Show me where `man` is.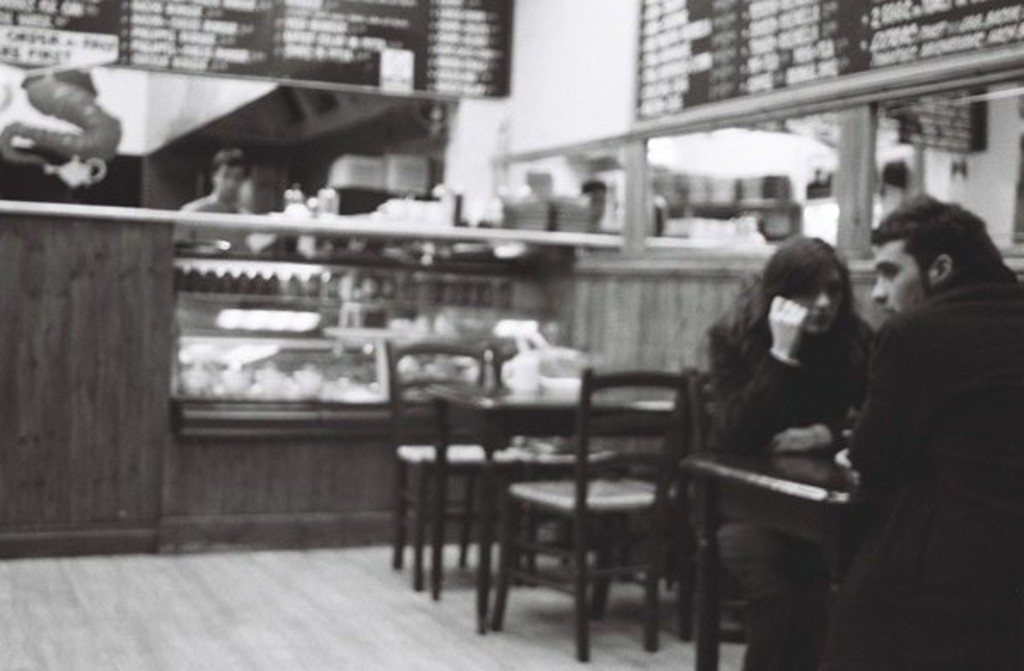
`man` is at {"left": 826, "top": 188, "right": 1022, "bottom": 669}.
